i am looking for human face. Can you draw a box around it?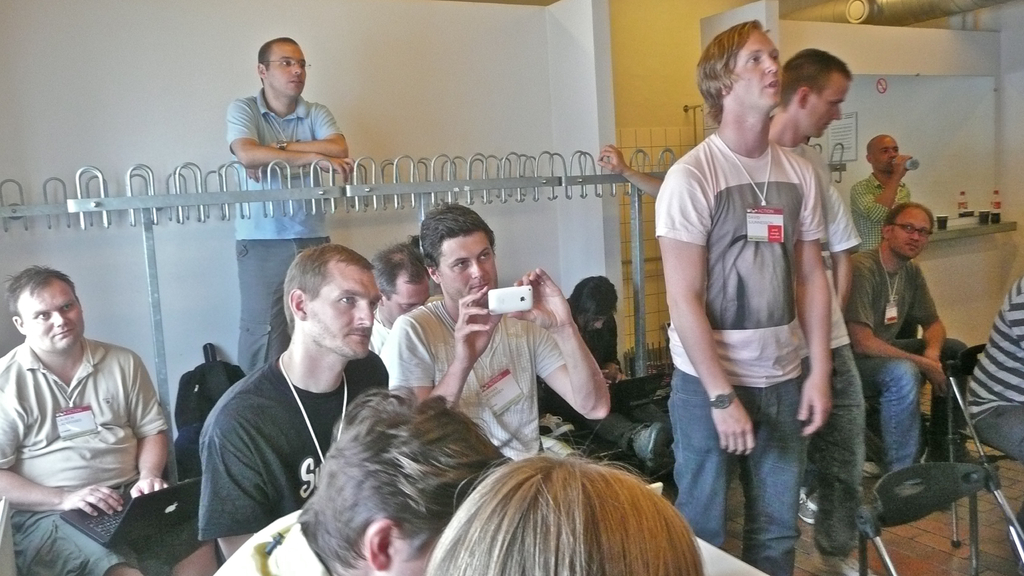
Sure, the bounding box is 805, 77, 841, 137.
